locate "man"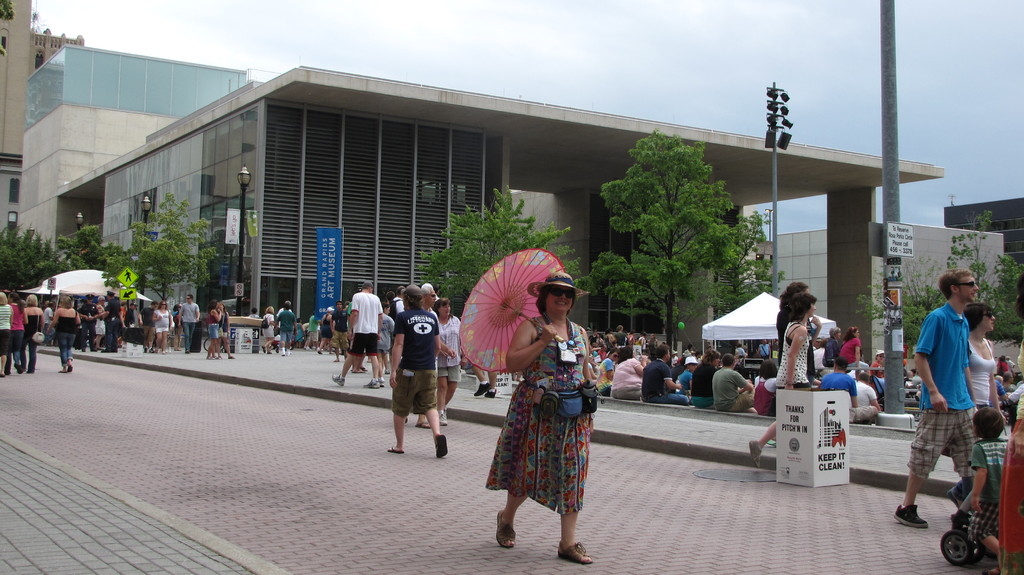
<region>907, 263, 1004, 543</region>
